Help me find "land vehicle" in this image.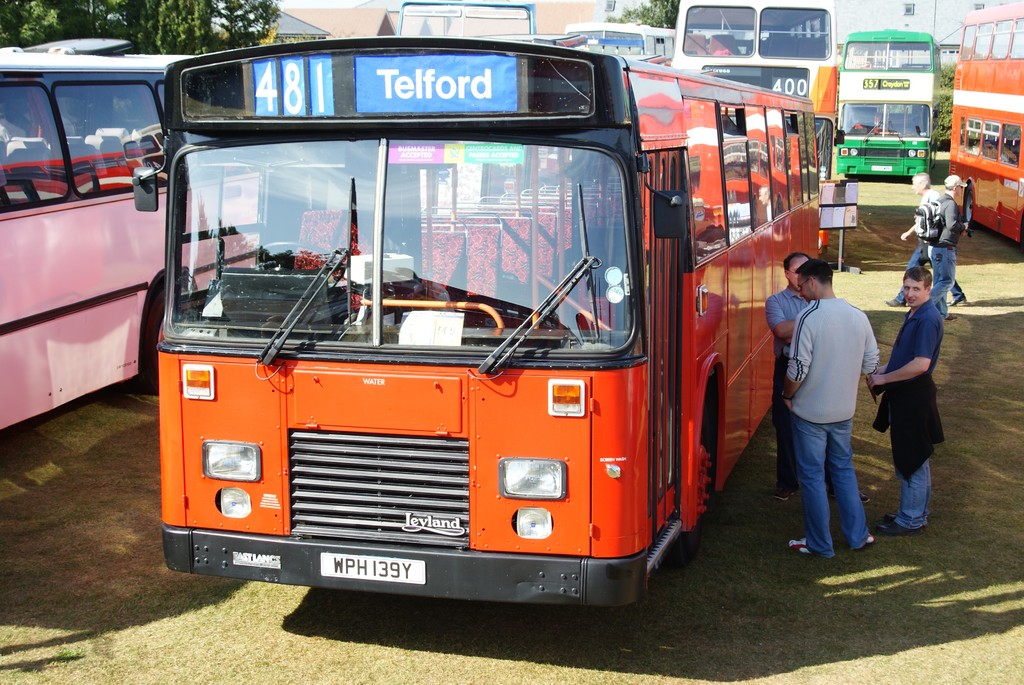
Found it: box=[395, 0, 539, 40].
